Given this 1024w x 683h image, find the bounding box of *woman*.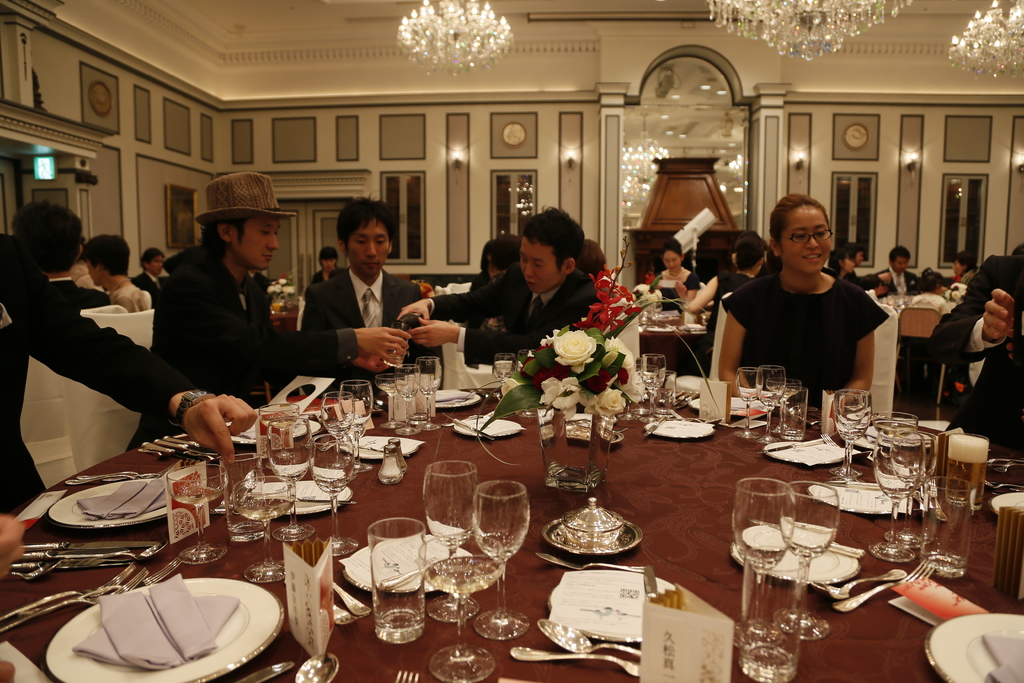
BBox(646, 239, 698, 319).
